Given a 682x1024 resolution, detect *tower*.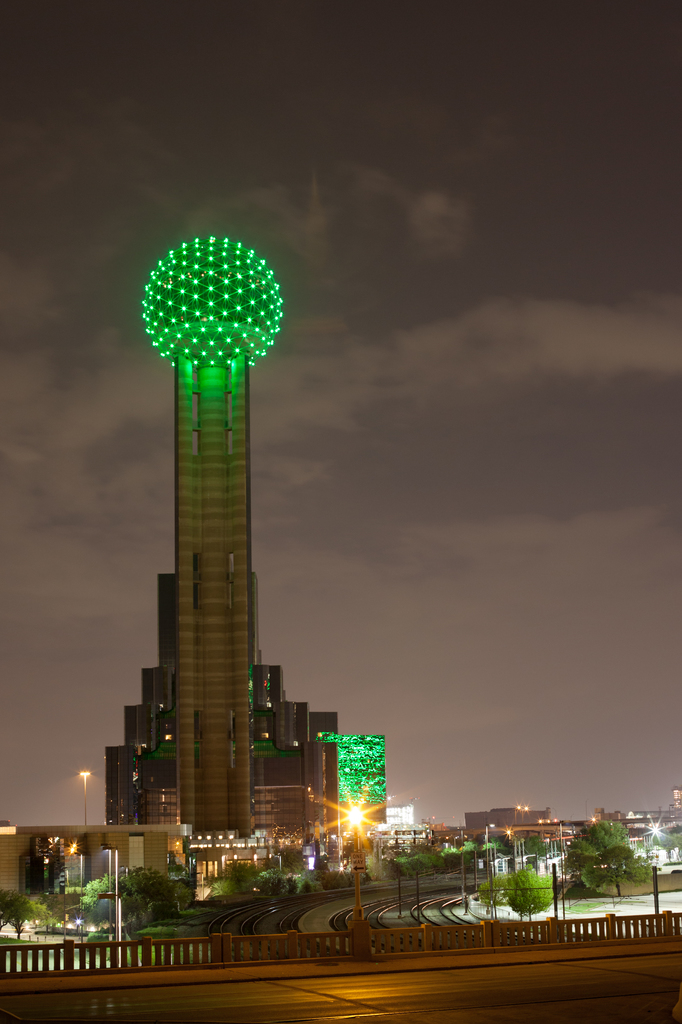
left=114, top=349, right=344, bottom=844.
